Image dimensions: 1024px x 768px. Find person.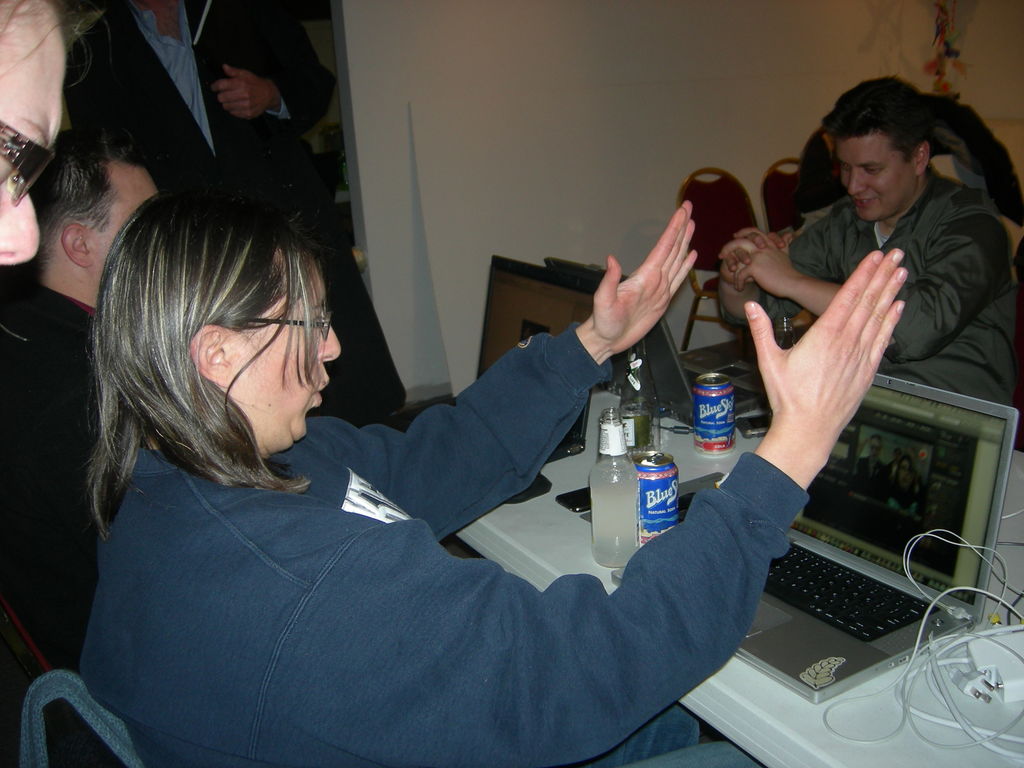
l=56, t=0, r=410, b=438.
